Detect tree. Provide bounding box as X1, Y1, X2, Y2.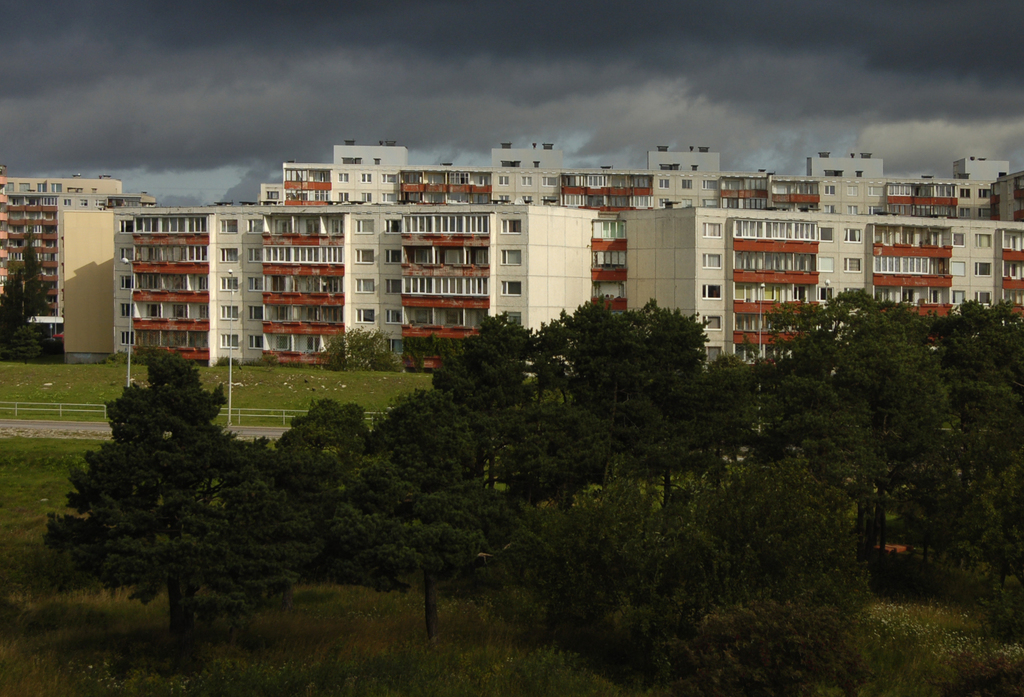
268, 379, 369, 529.
